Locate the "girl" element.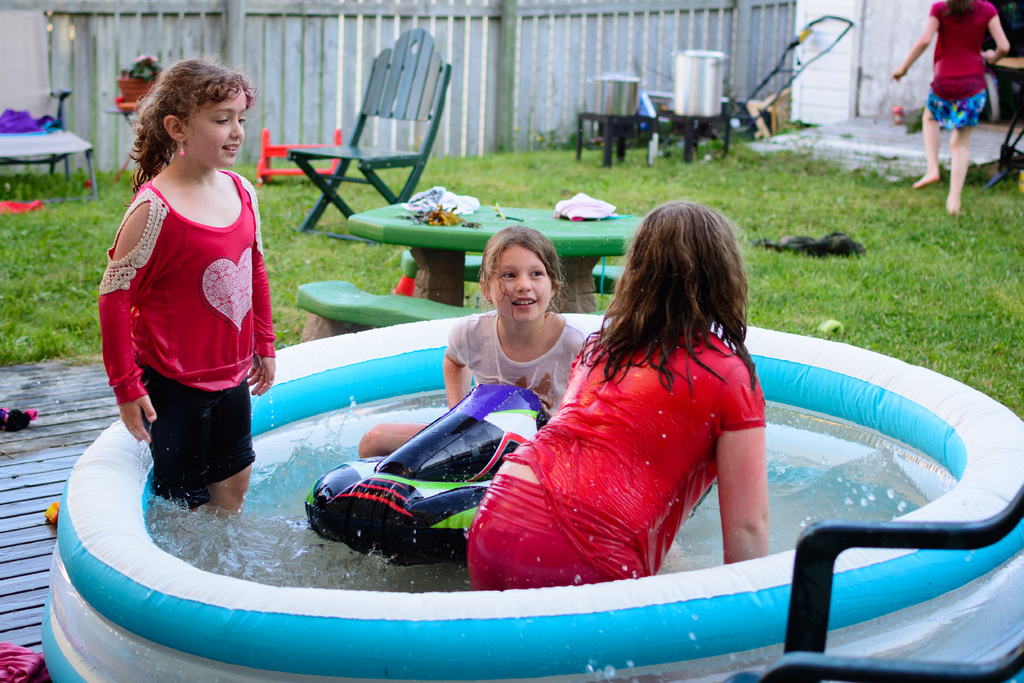
Element bbox: (885,0,1010,216).
